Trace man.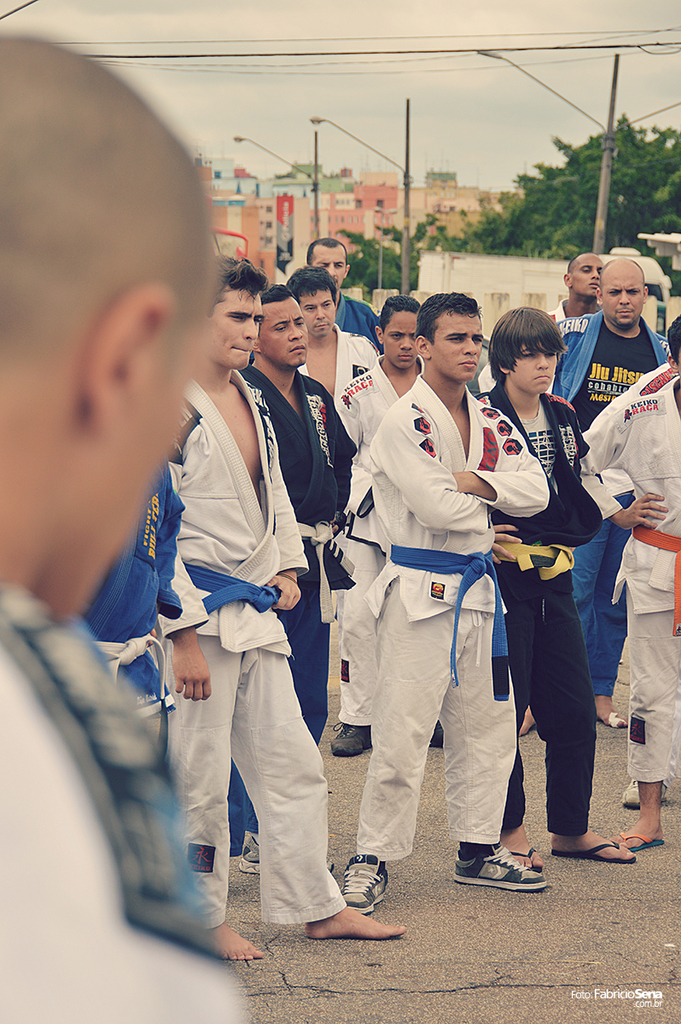
Traced to Rect(457, 304, 640, 861).
